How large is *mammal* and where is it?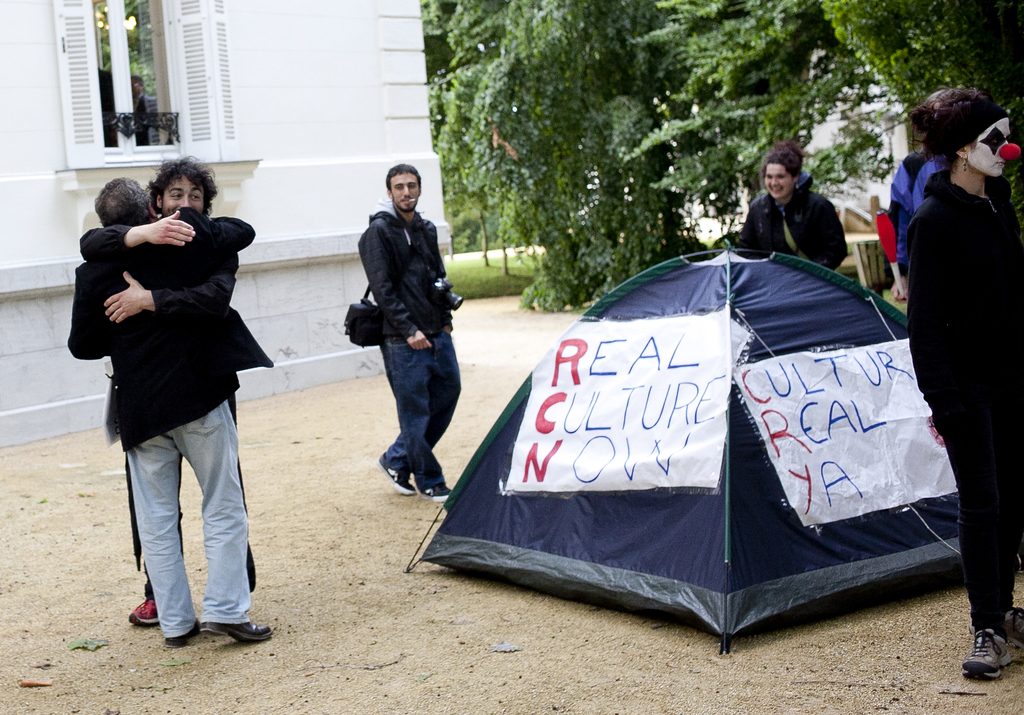
Bounding box: detection(355, 165, 459, 504).
